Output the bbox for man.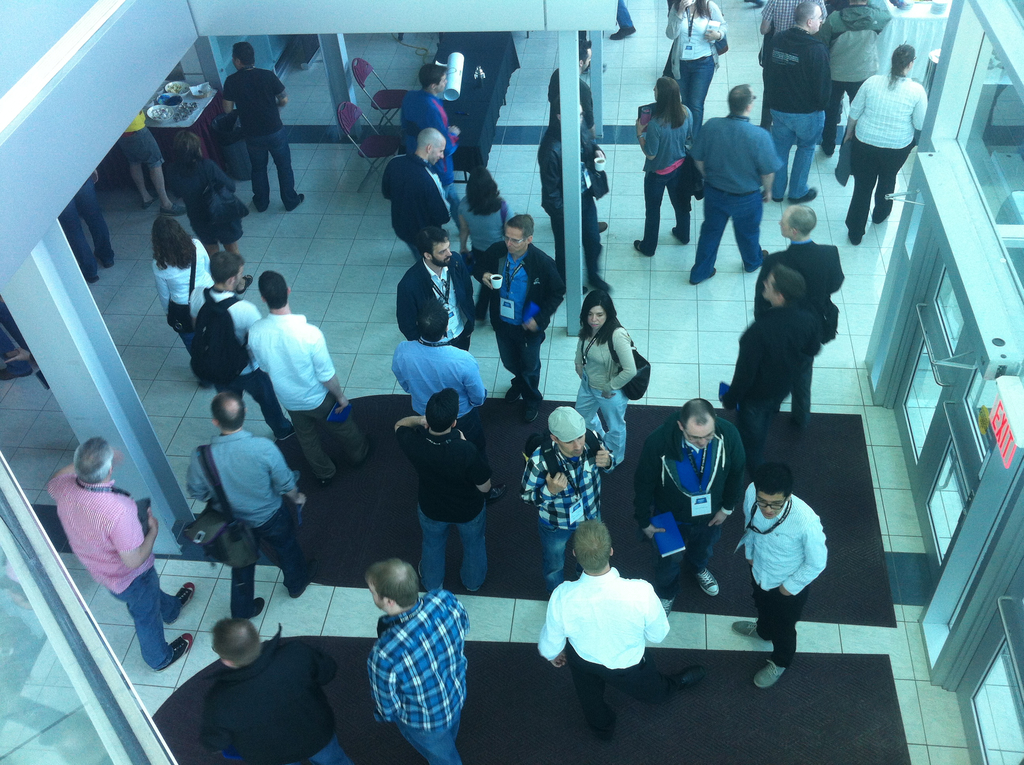
(383,129,454,266).
